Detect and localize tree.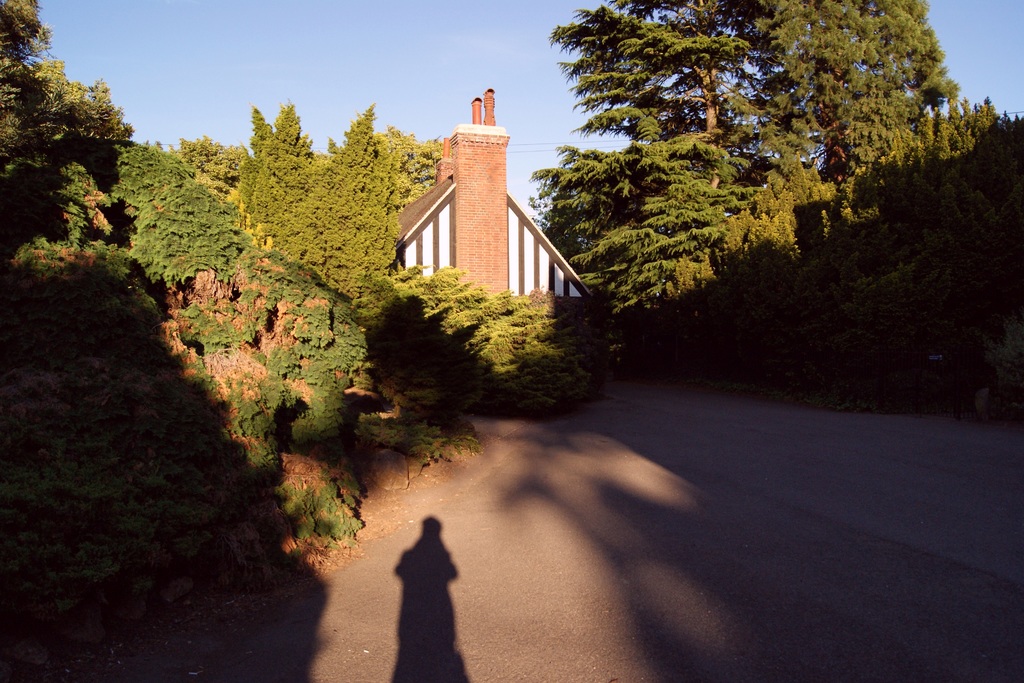
Localized at [0, 0, 191, 236].
